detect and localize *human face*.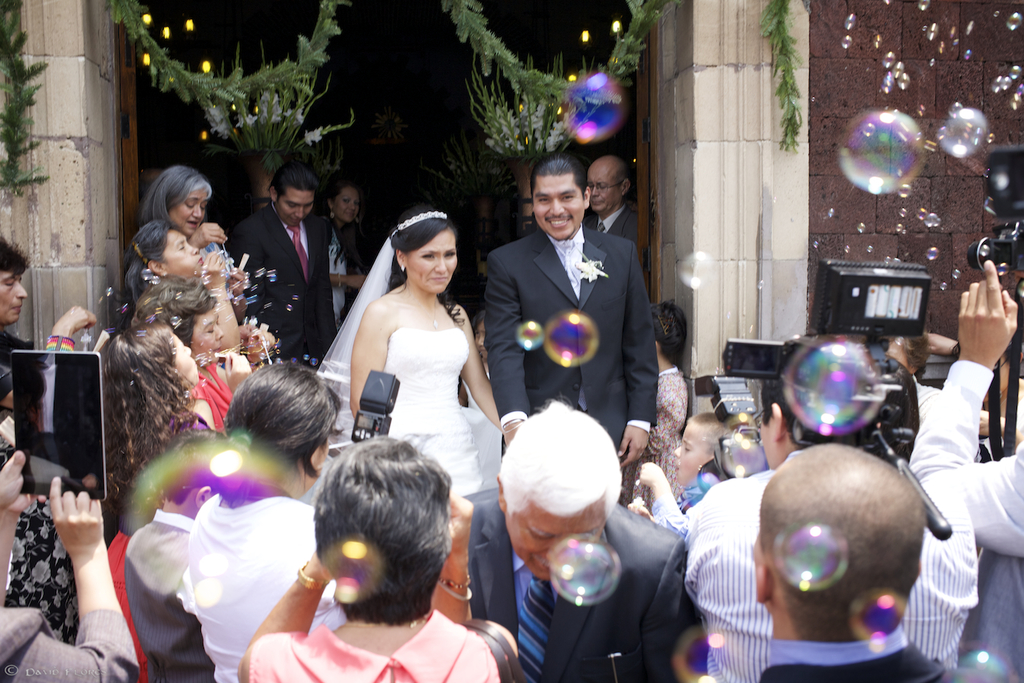
Localized at rect(192, 314, 222, 364).
